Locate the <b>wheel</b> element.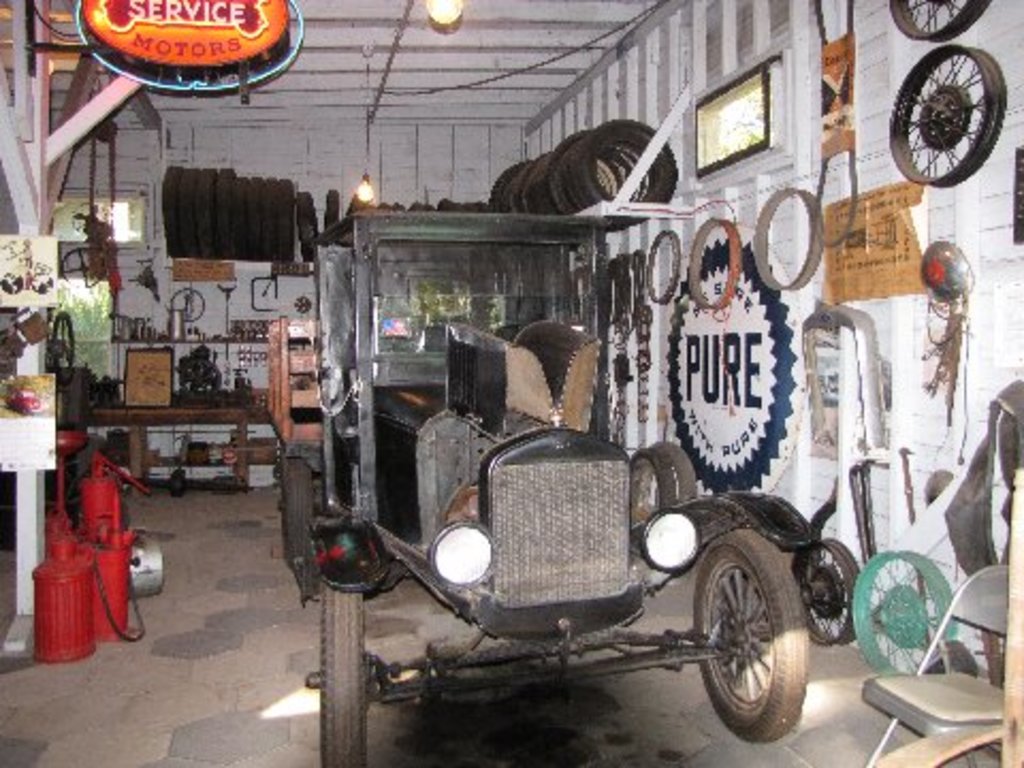
Element bbox: <box>627,446,672,531</box>.
